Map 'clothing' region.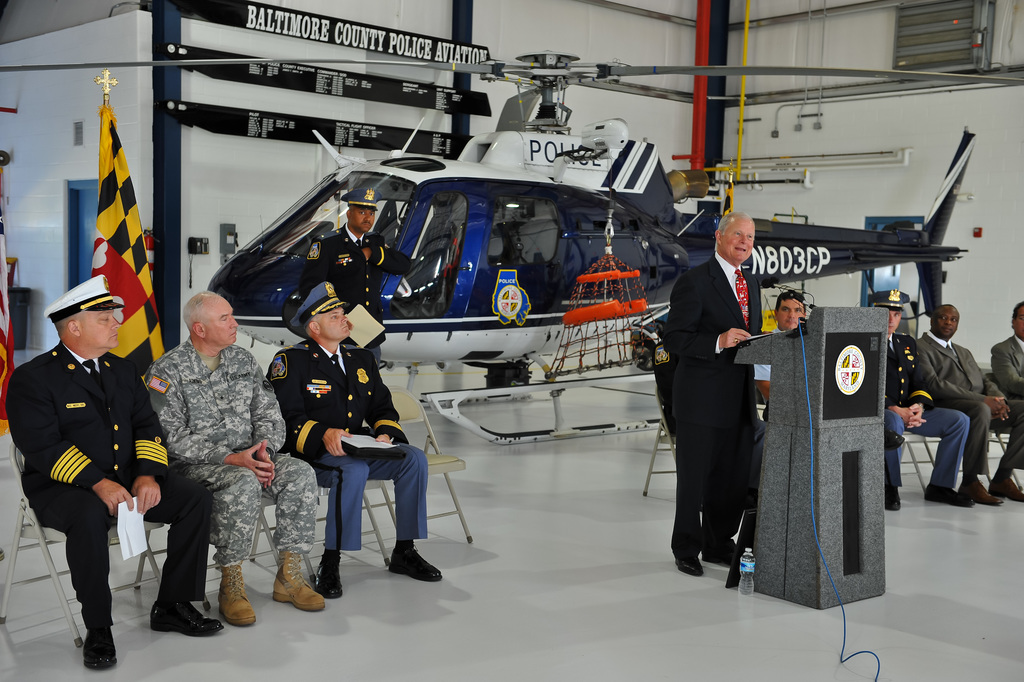
Mapped to region(881, 328, 973, 495).
